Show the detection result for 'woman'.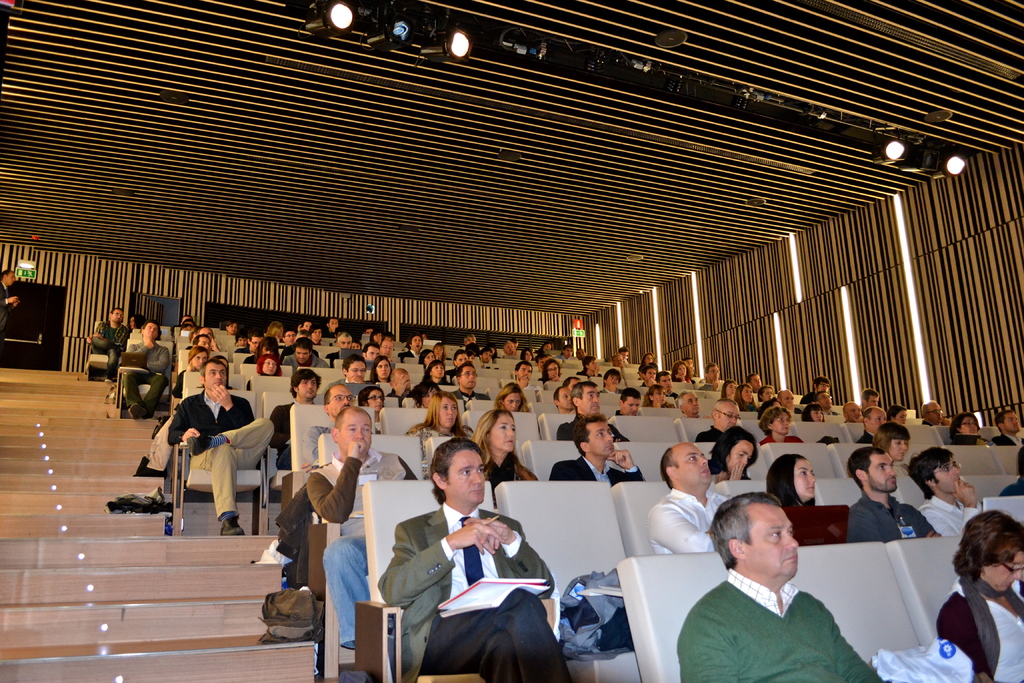
{"x1": 576, "y1": 356, "x2": 600, "y2": 377}.
